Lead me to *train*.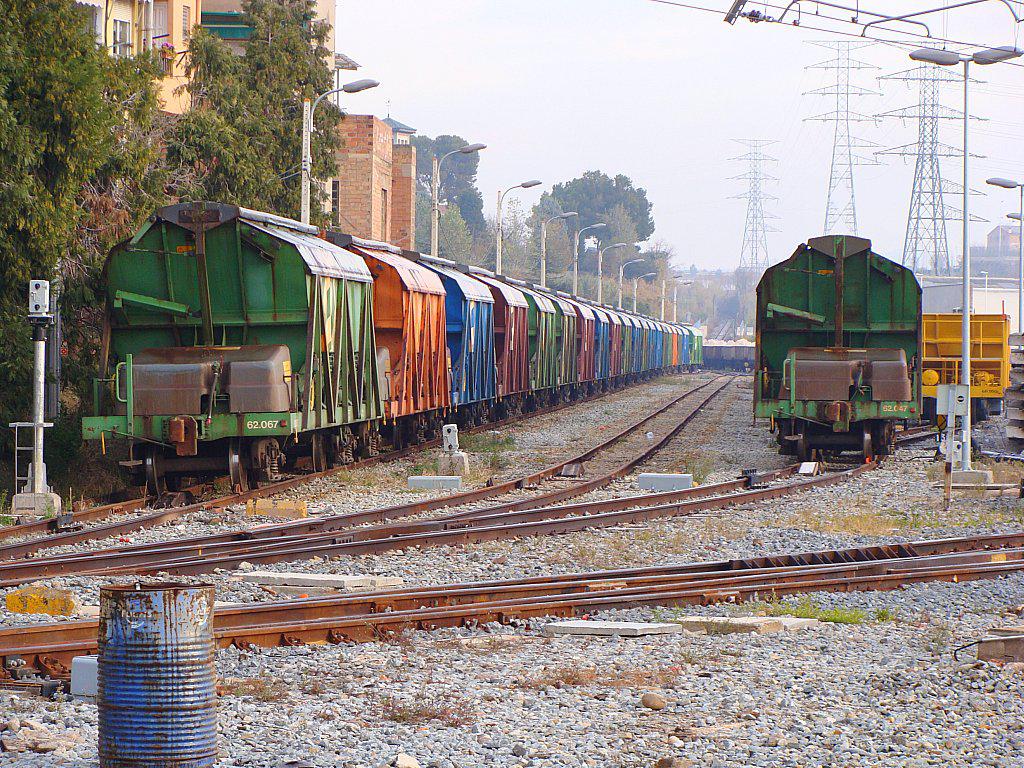
Lead to [755, 229, 922, 469].
